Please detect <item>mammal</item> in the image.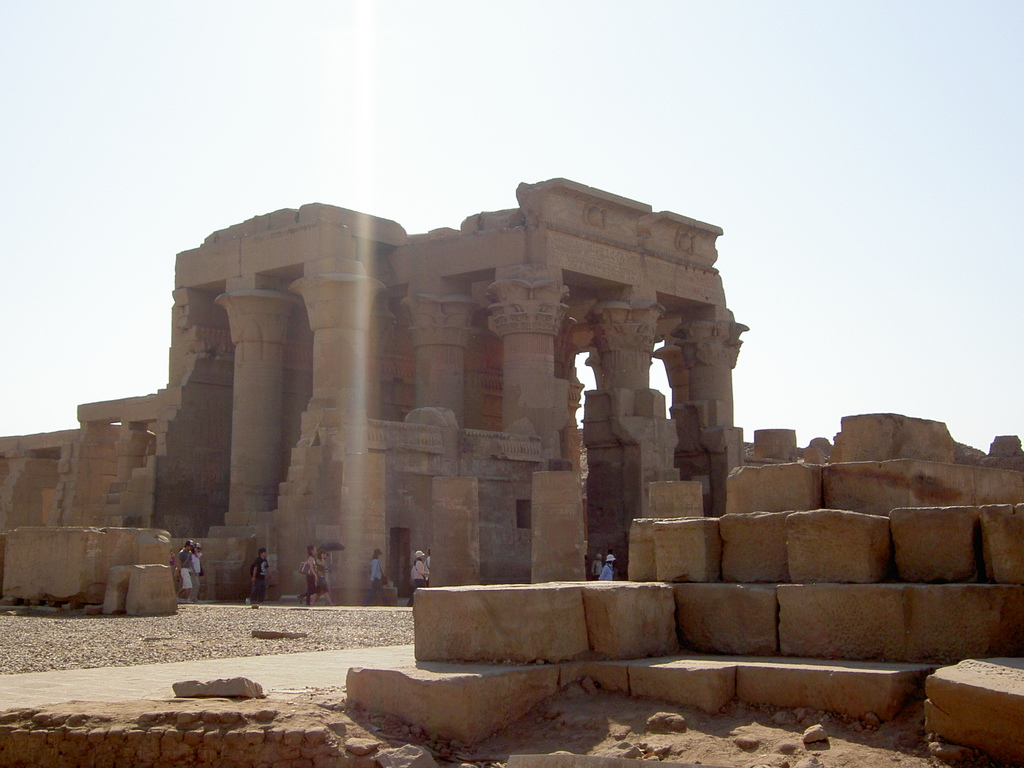
360,547,390,606.
